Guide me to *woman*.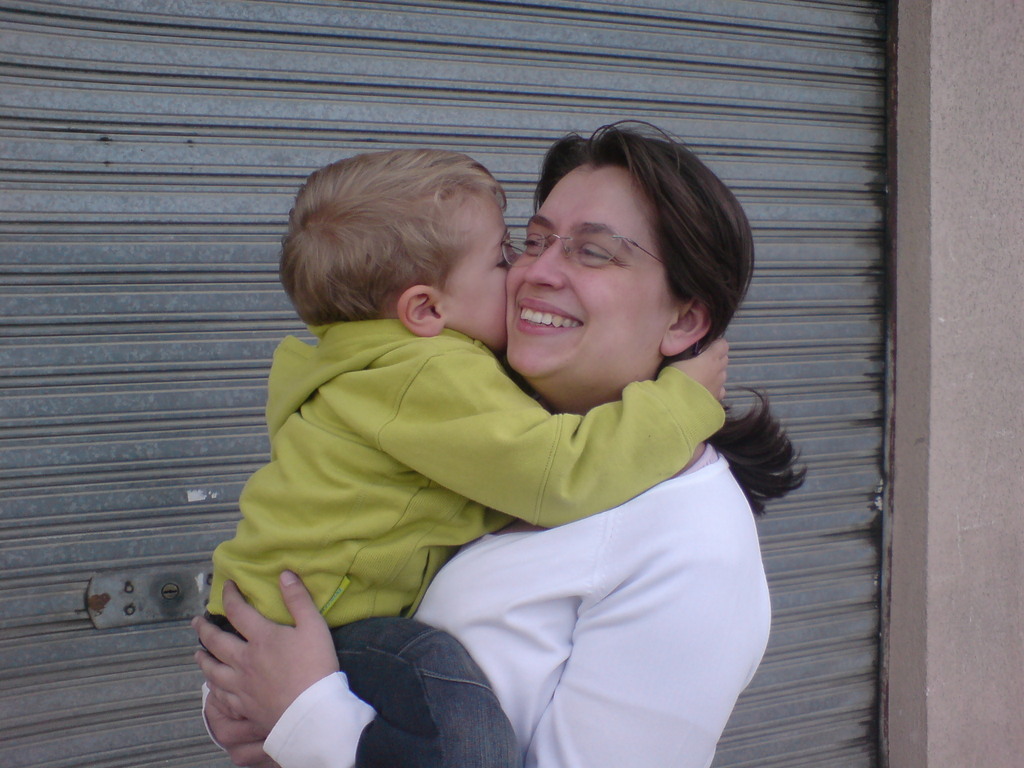
Guidance: <region>186, 126, 756, 767</region>.
